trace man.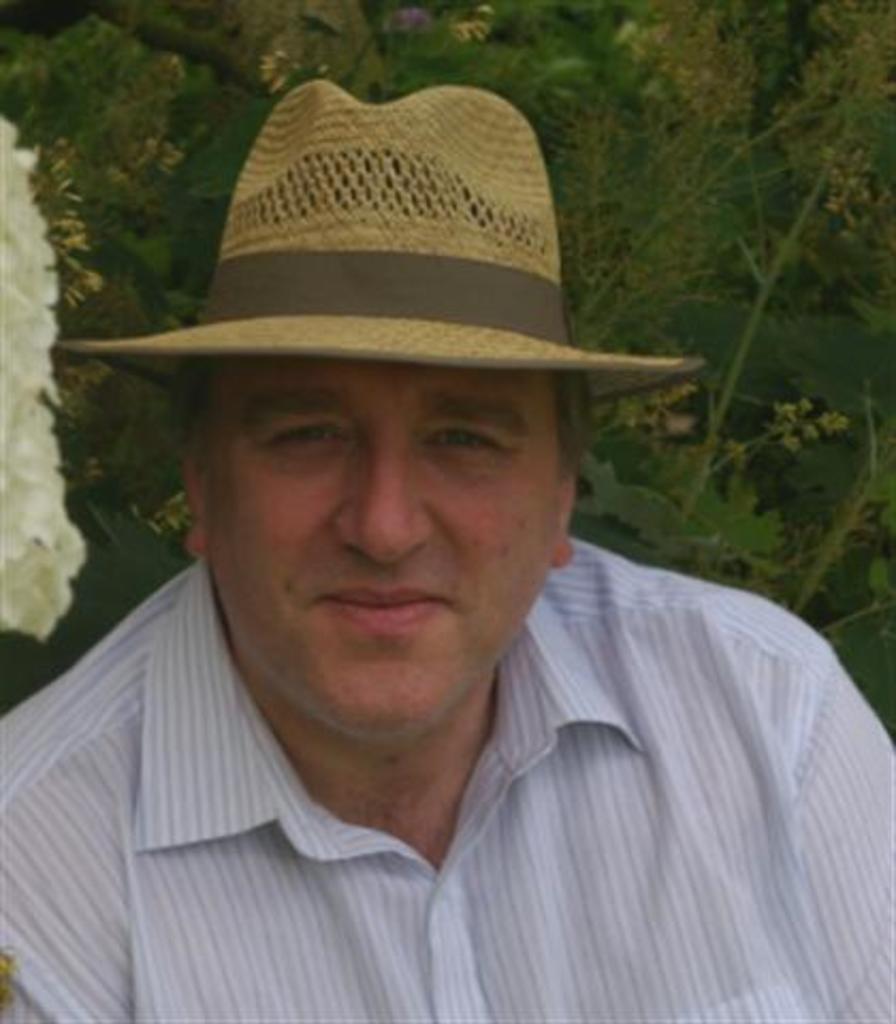
Traced to [0, 64, 894, 1022].
